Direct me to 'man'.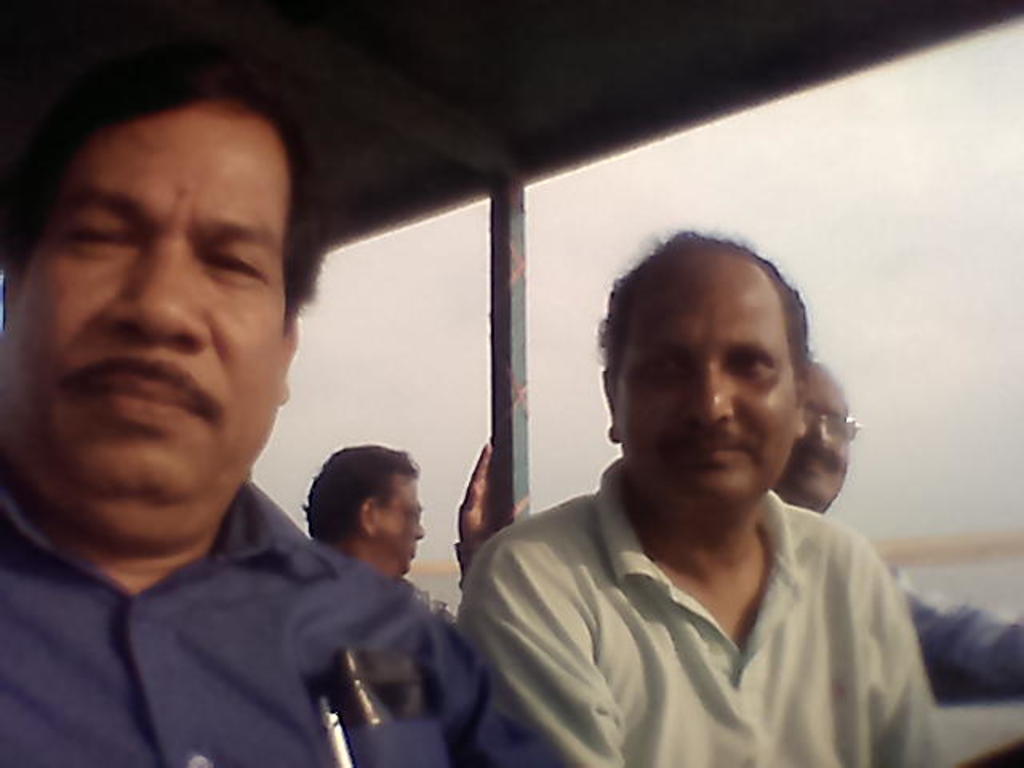
Direction: [x1=454, y1=218, x2=958, y2=766].
